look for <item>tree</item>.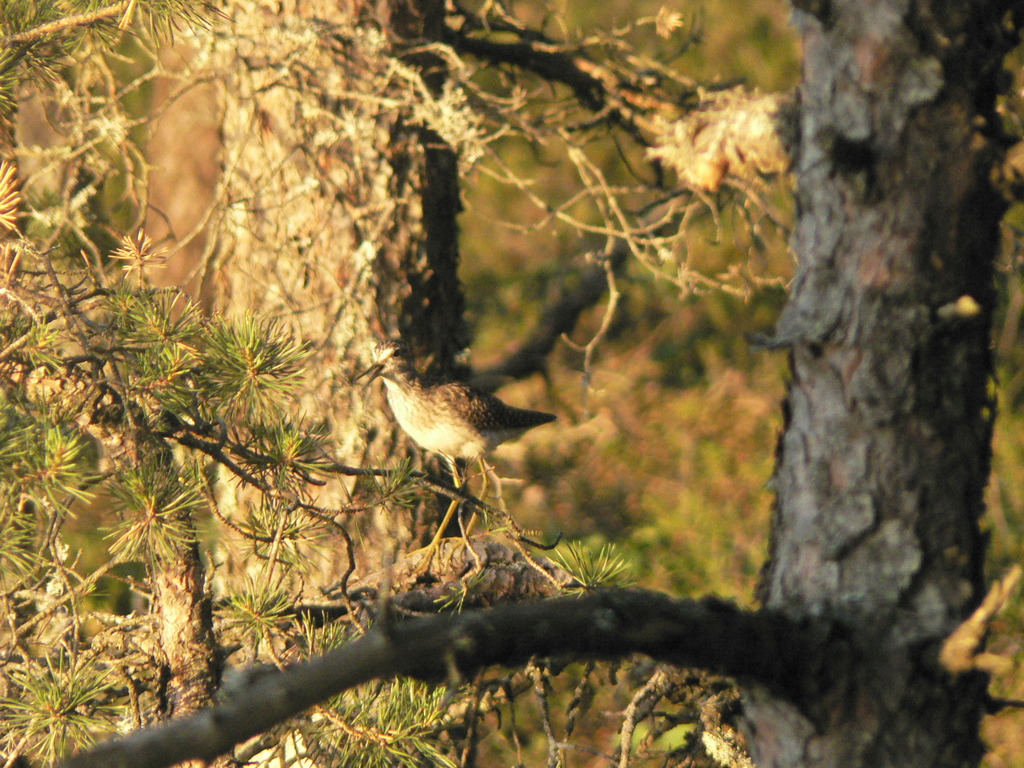
Found: region(140, 0, 225, 328).
